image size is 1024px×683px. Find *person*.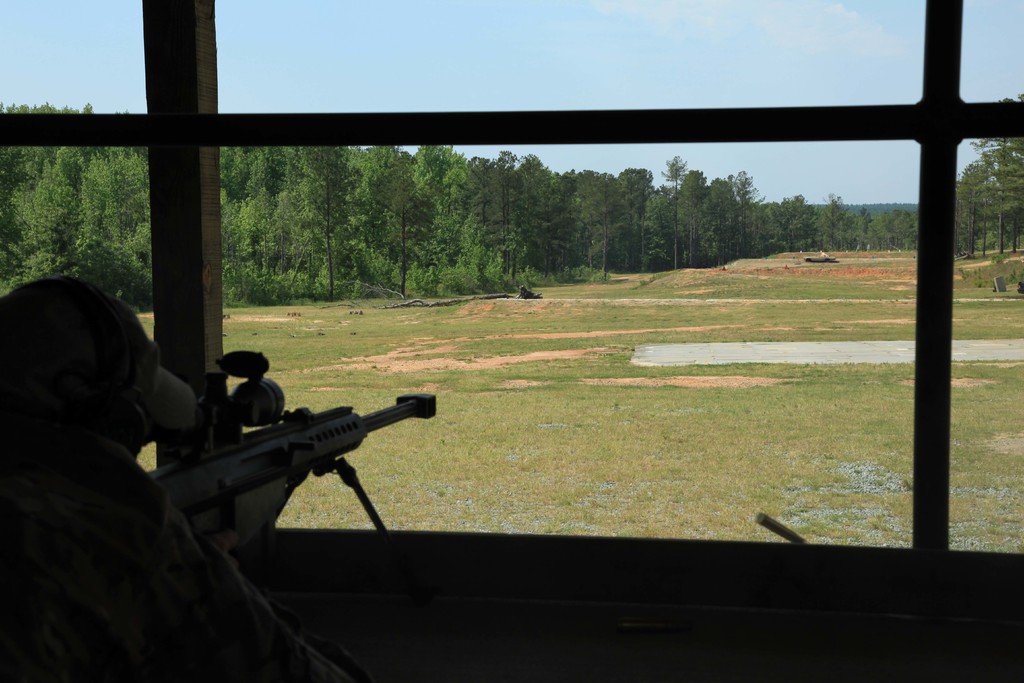
0/276/358/682.
